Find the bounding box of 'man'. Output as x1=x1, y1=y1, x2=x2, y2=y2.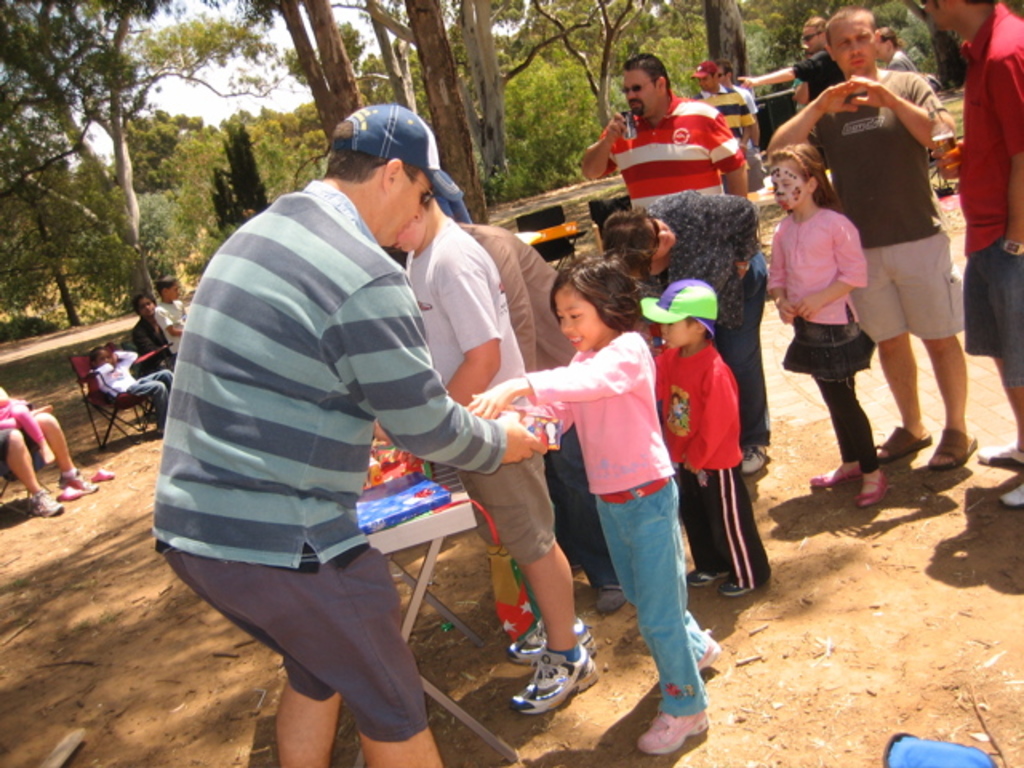
x1=914, y1=0, x2=1022, y2=506.
